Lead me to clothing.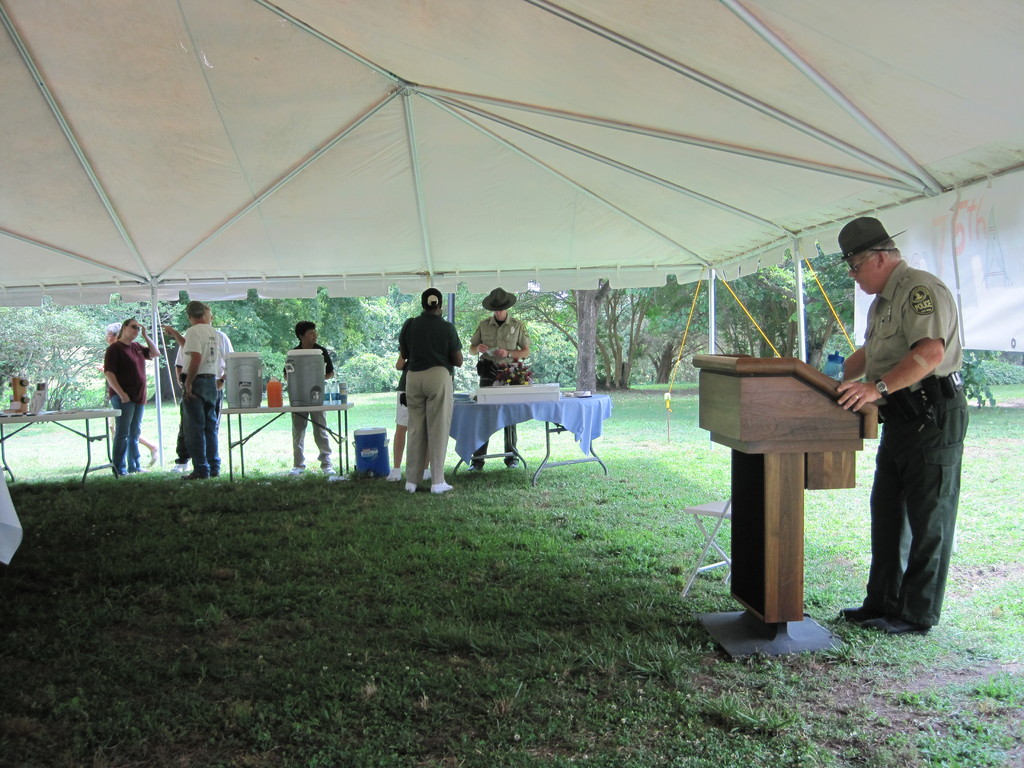
Lead to x1=835 y1=222 x2=970 y2=624.
